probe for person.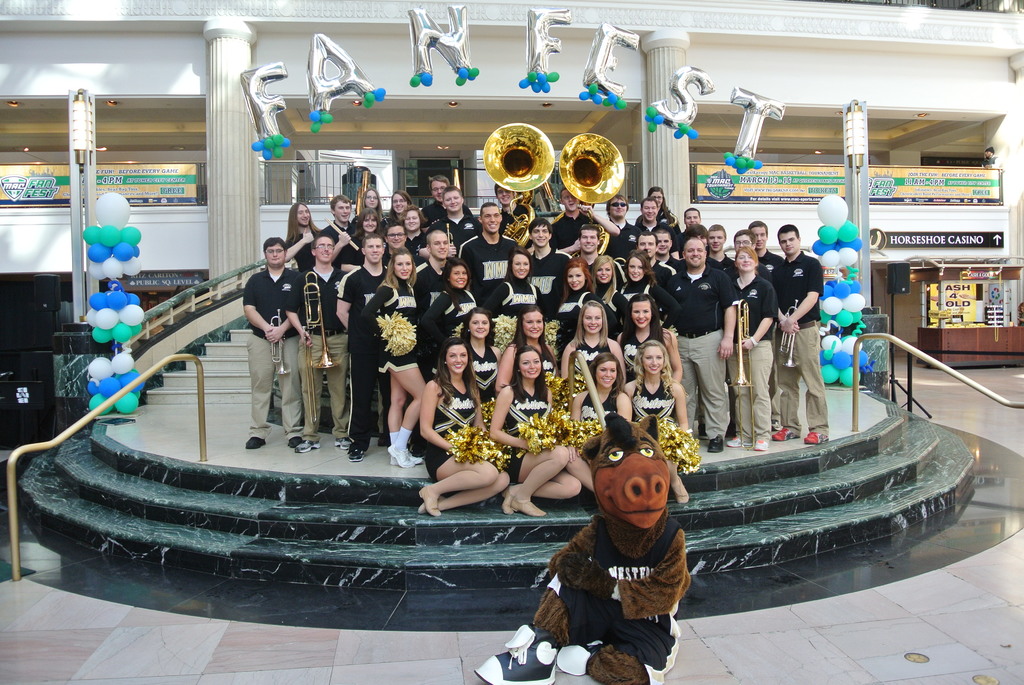
Probe result: box=[732, 246, 778, 451].
